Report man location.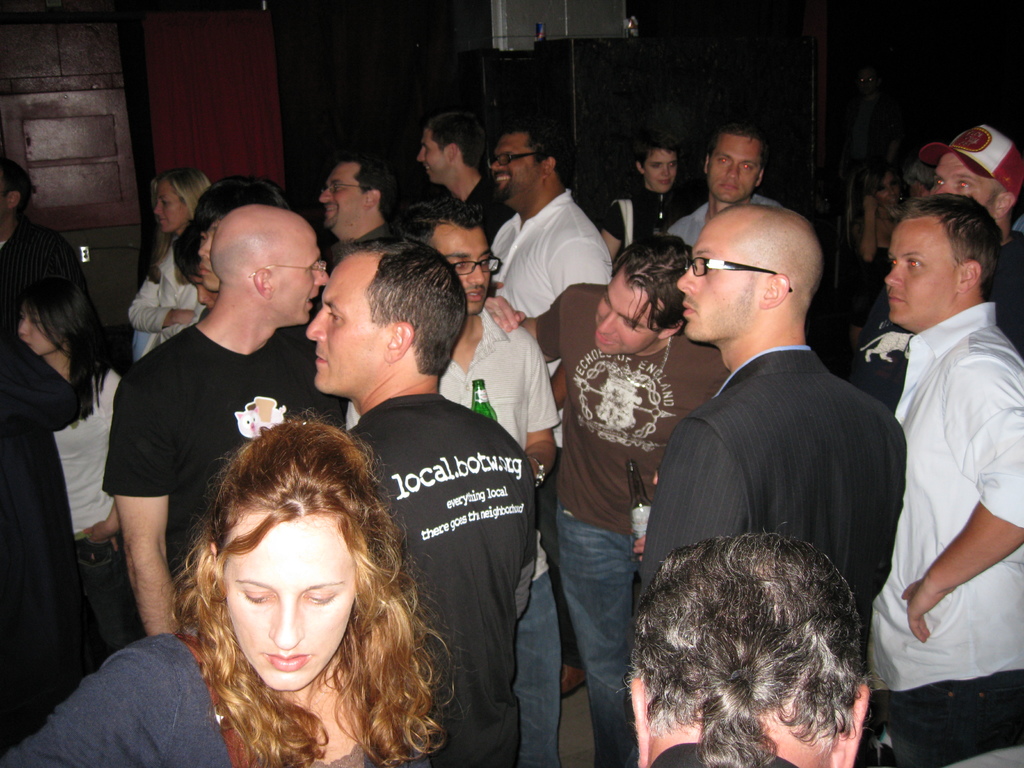
Report: 108:198:325:636.
